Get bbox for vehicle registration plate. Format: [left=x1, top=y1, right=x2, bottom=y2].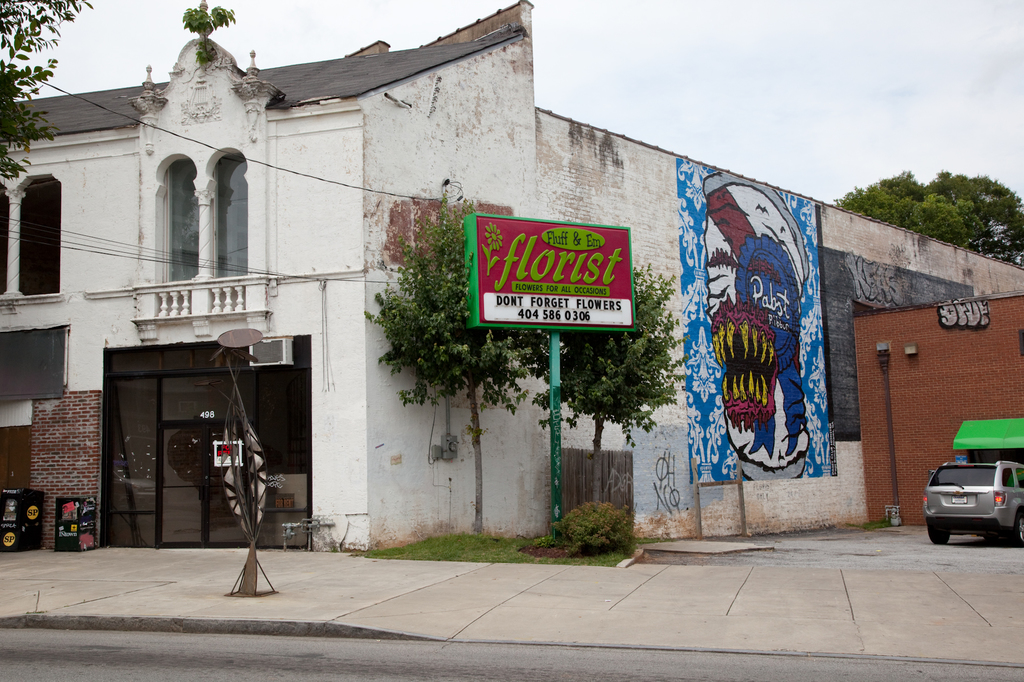
[left=950, top=494, right=969, bottom=504].
